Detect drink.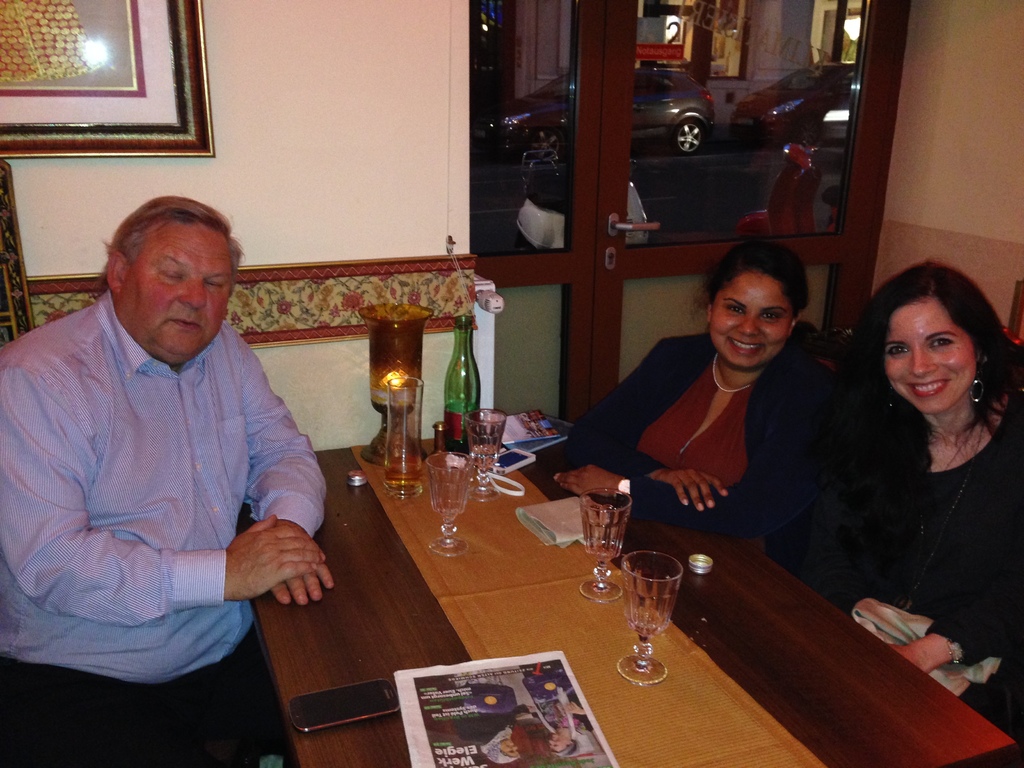
Detected at (381,460,432,502).
